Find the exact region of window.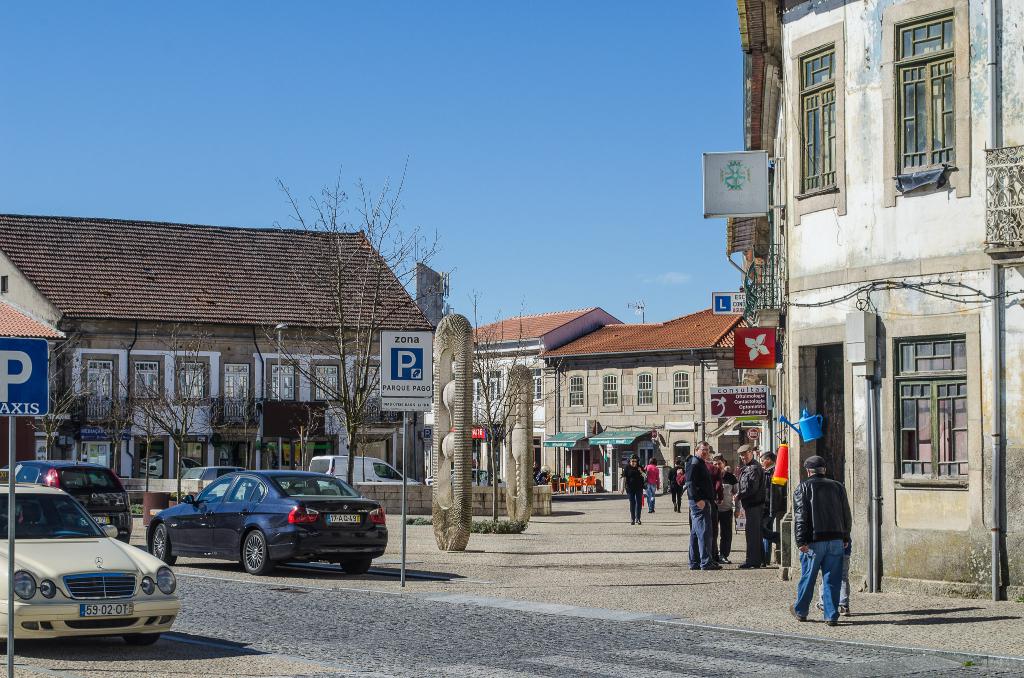
Exact region: [568,376,591,408].
